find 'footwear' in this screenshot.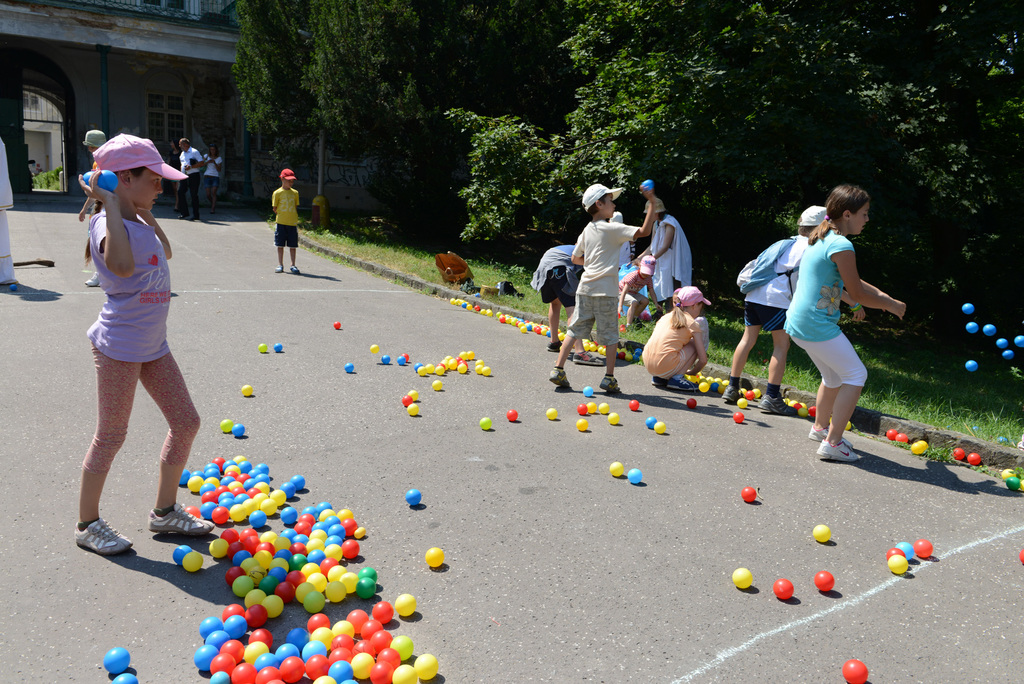
The bounding box for 'footwear' is pyautogui.locateOnScreen(665, 379, 698, 396).
